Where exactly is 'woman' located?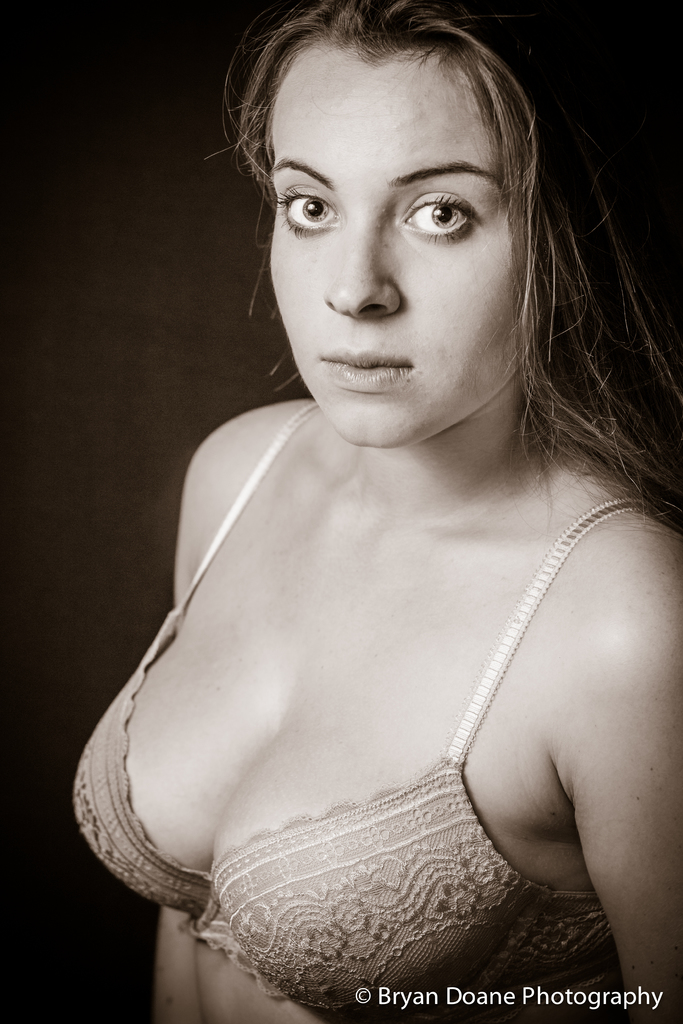
Its bounding box is 87,0,664,1016.
